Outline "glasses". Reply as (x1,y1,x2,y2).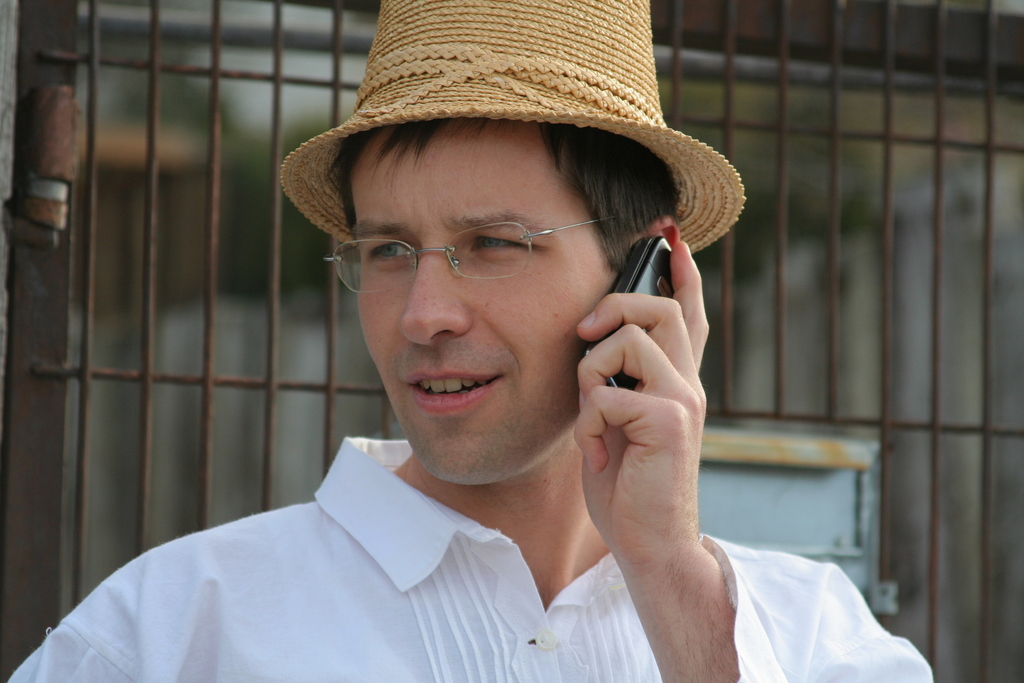
(323,216,623,293).
